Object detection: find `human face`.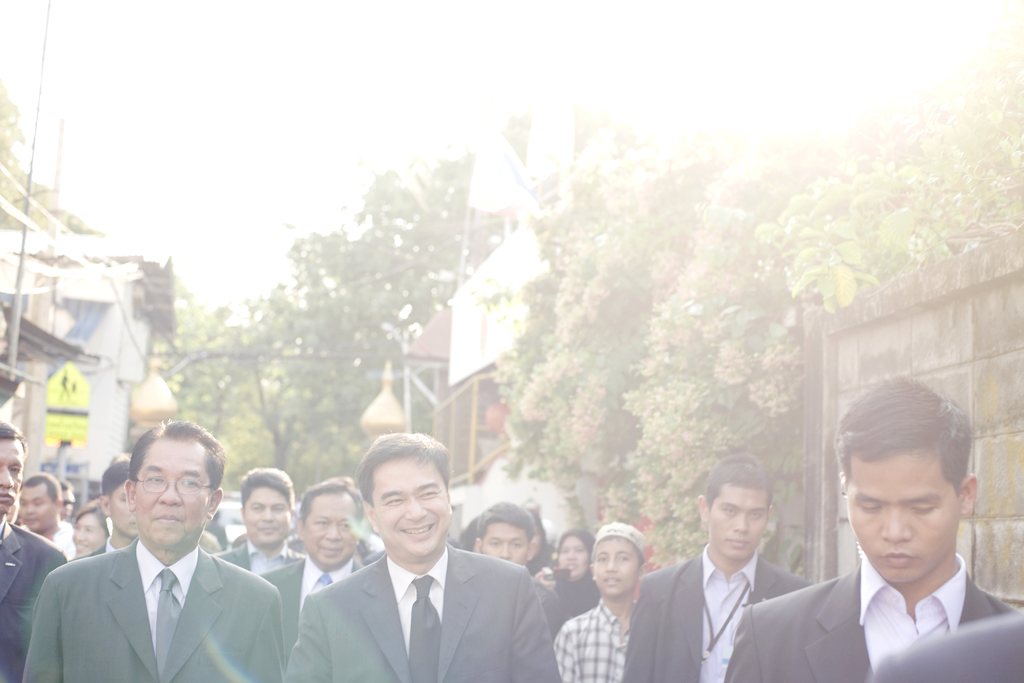
bbox=(244, 488, 292, 544).
